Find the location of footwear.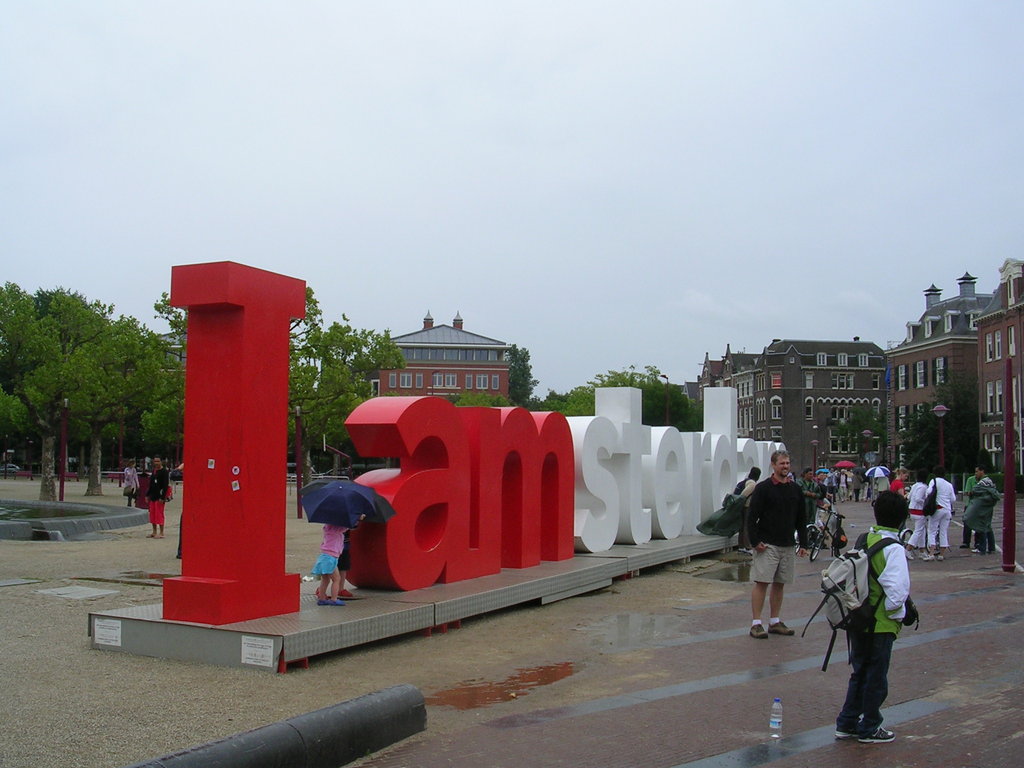
Location: box(960, 541, 970, 550).
